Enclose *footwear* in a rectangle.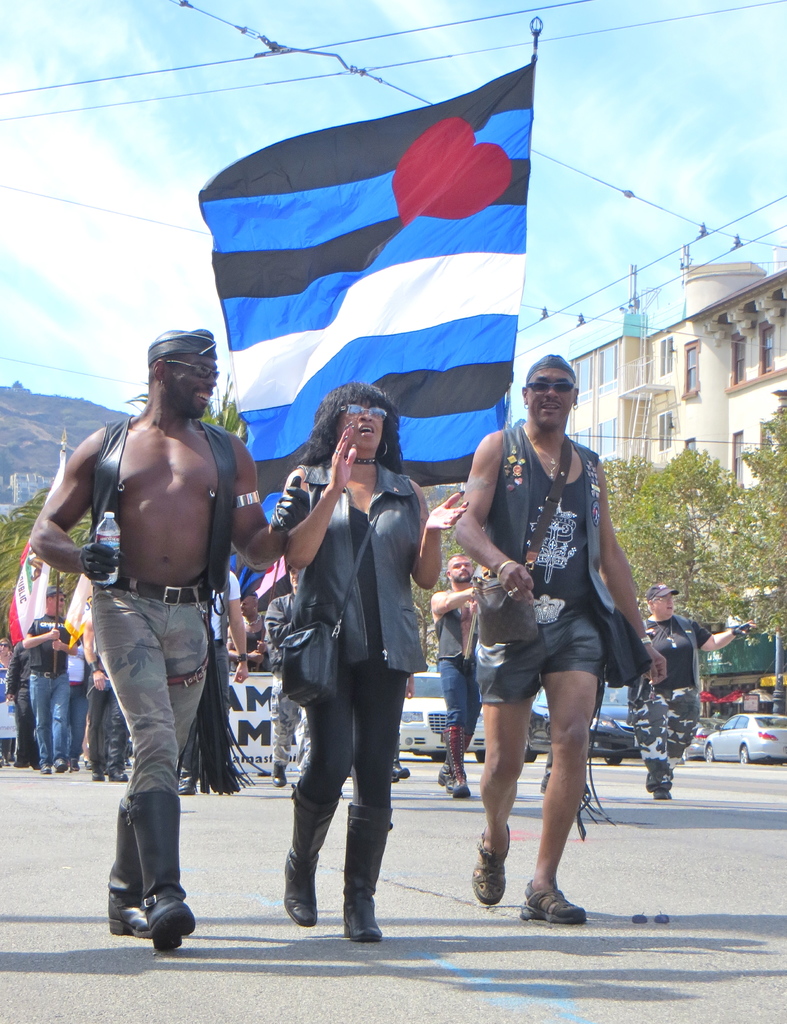
x1=93 y1=767 x2=108 y2=780.
